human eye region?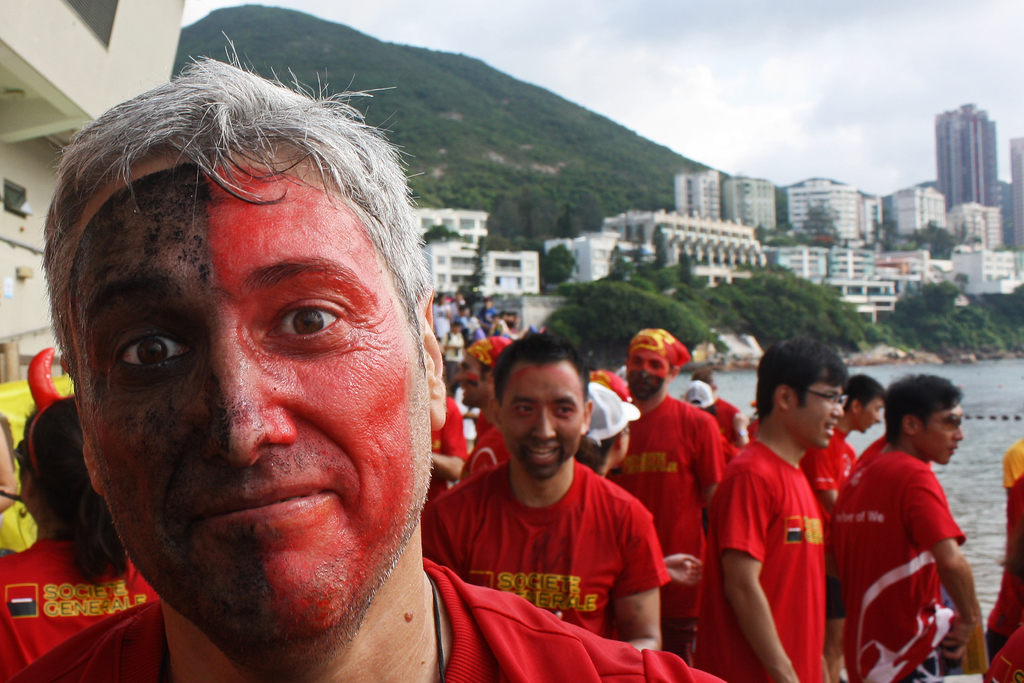
92/323/181/397
